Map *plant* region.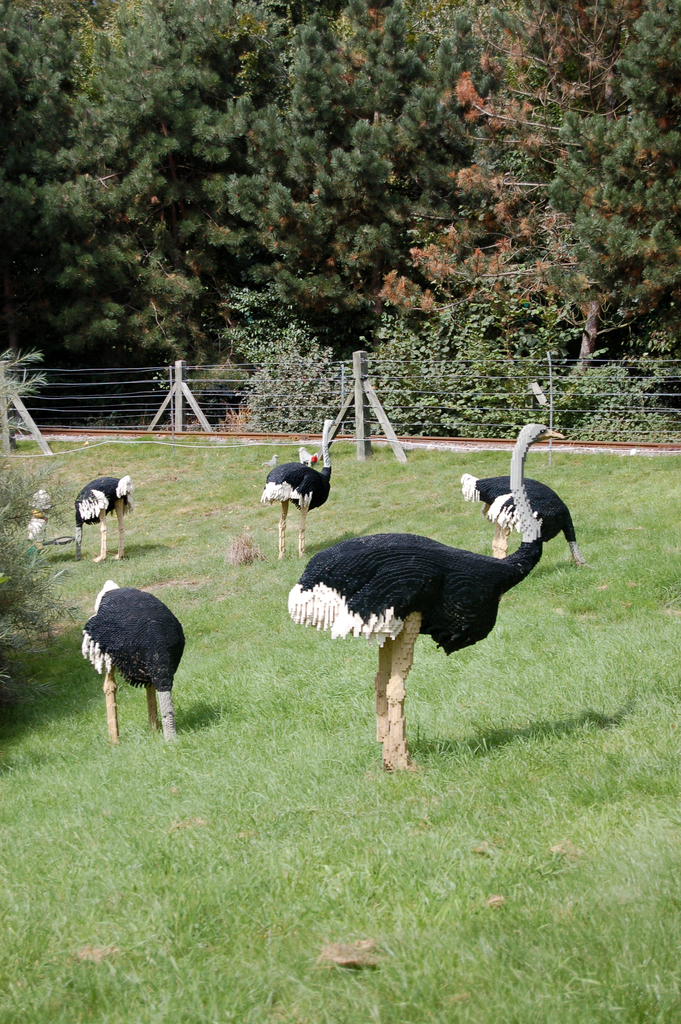
Mapped to bbox=(0, 328, 45, 449).
